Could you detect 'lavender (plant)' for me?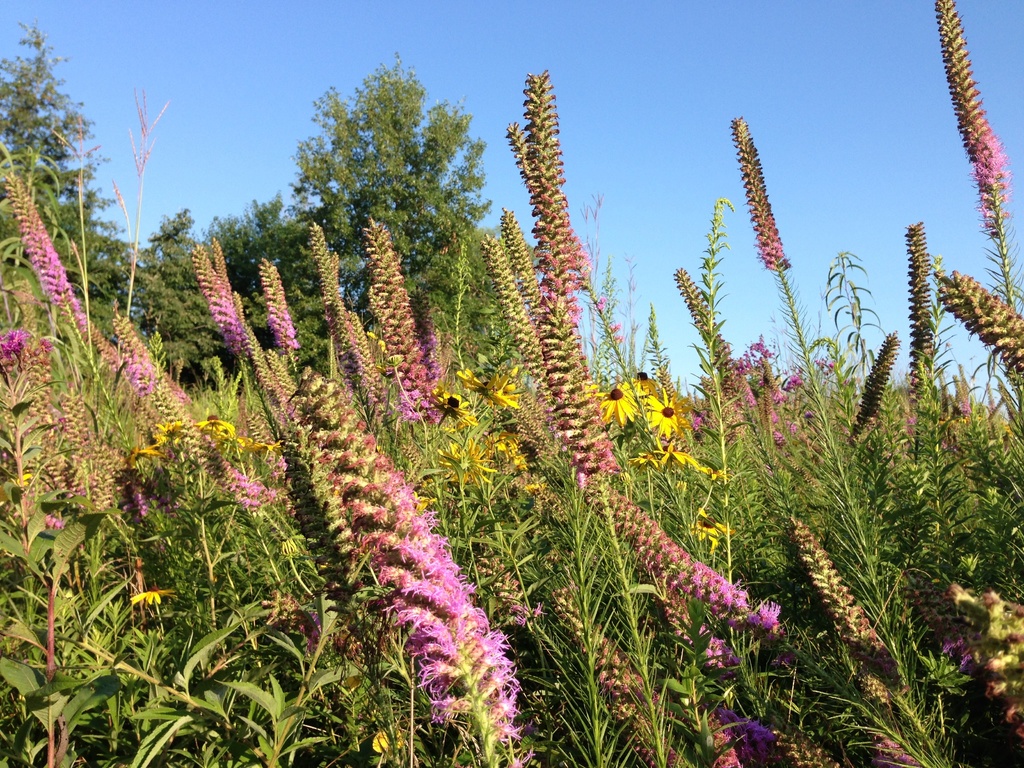
Detection result: crop(331, 302, 375, 419).
